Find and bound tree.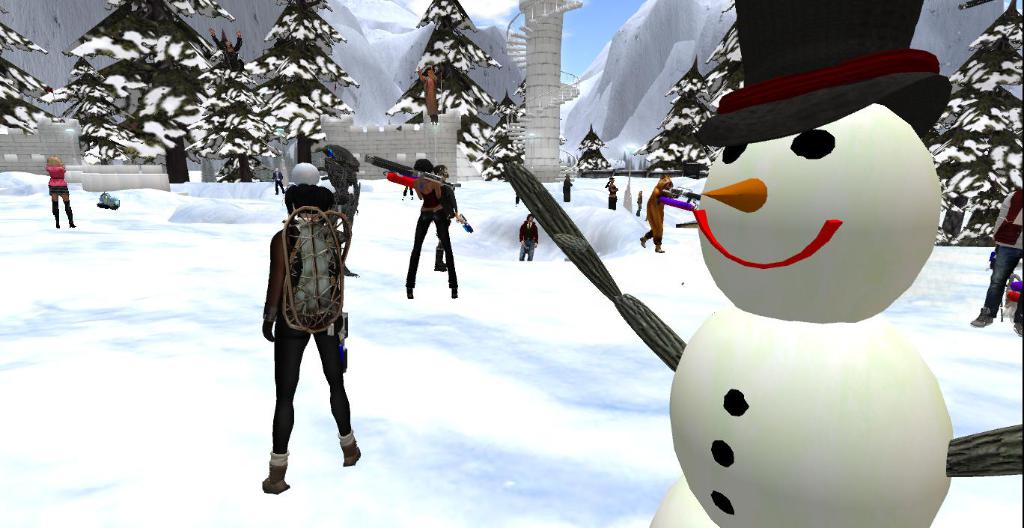
Bound: x1=571 y1=118 x2=607 y2=169.
